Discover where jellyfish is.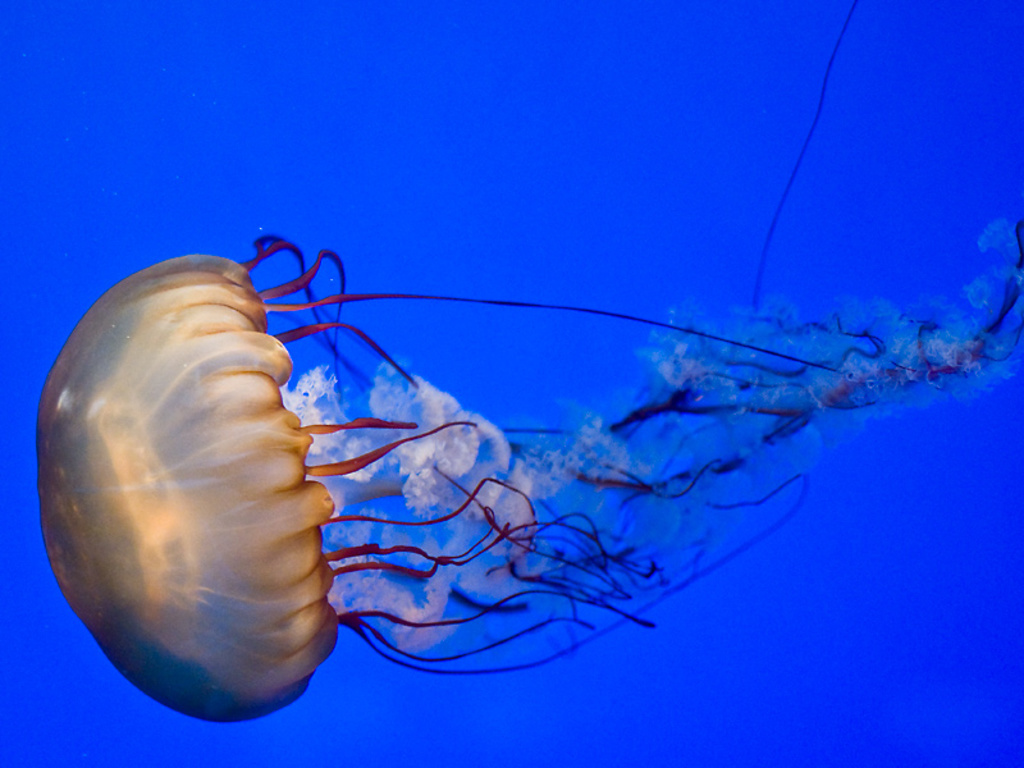
Discovered at bbox(35, 233, 380, 719).
